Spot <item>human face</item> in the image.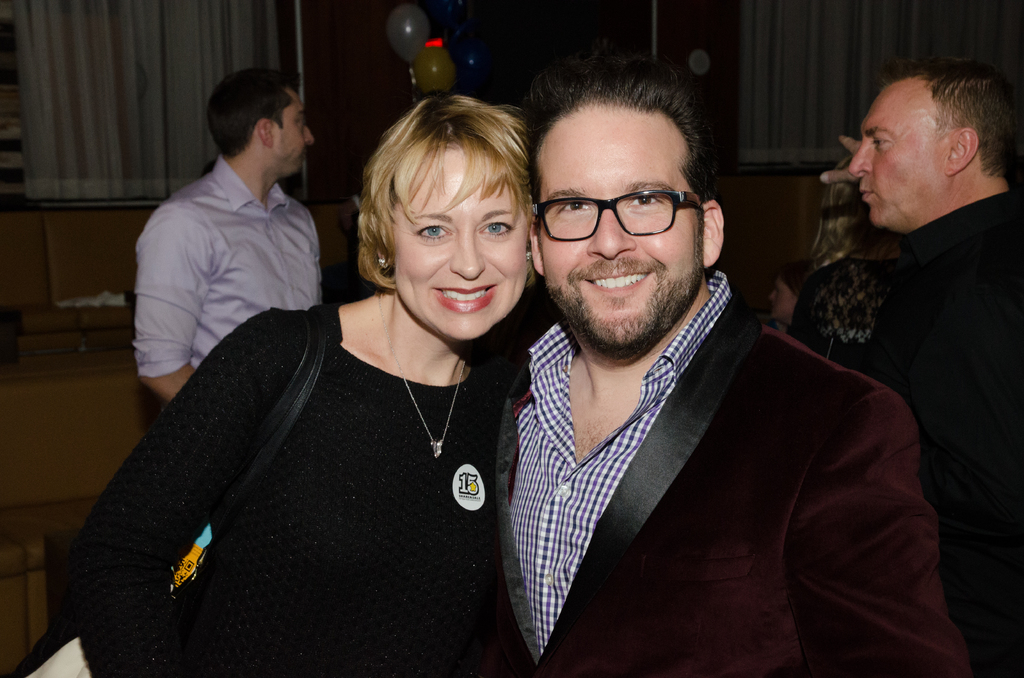
<item>human face</item> found at {"x1": 541, "y1": 105, "x2": 699, "y2": 343}.
